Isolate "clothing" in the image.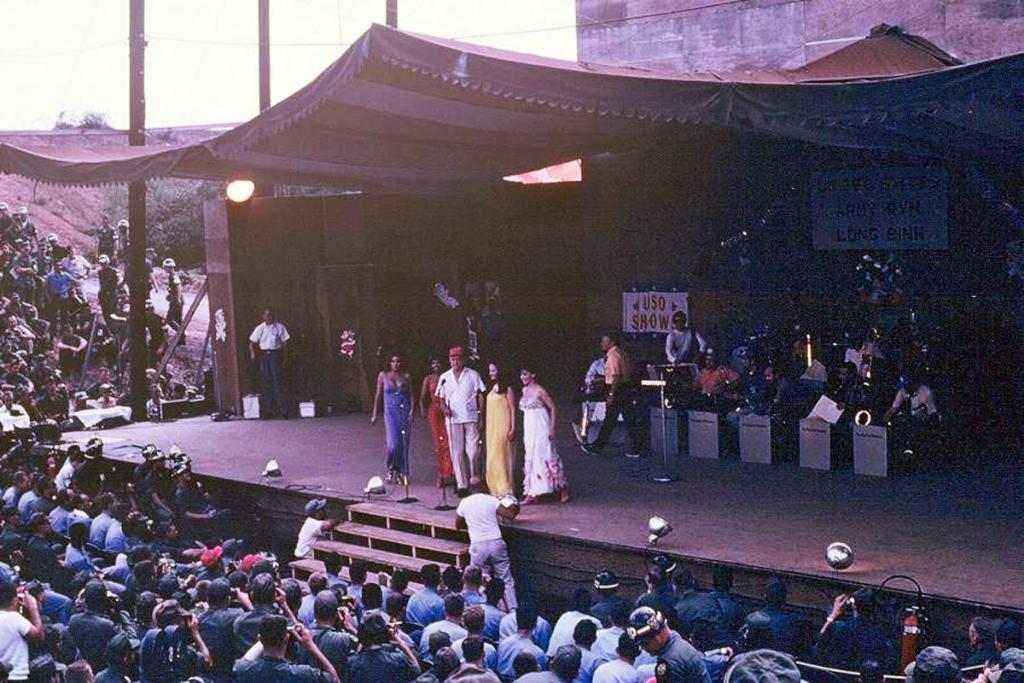
Isolated region: 164:268:189:341.
